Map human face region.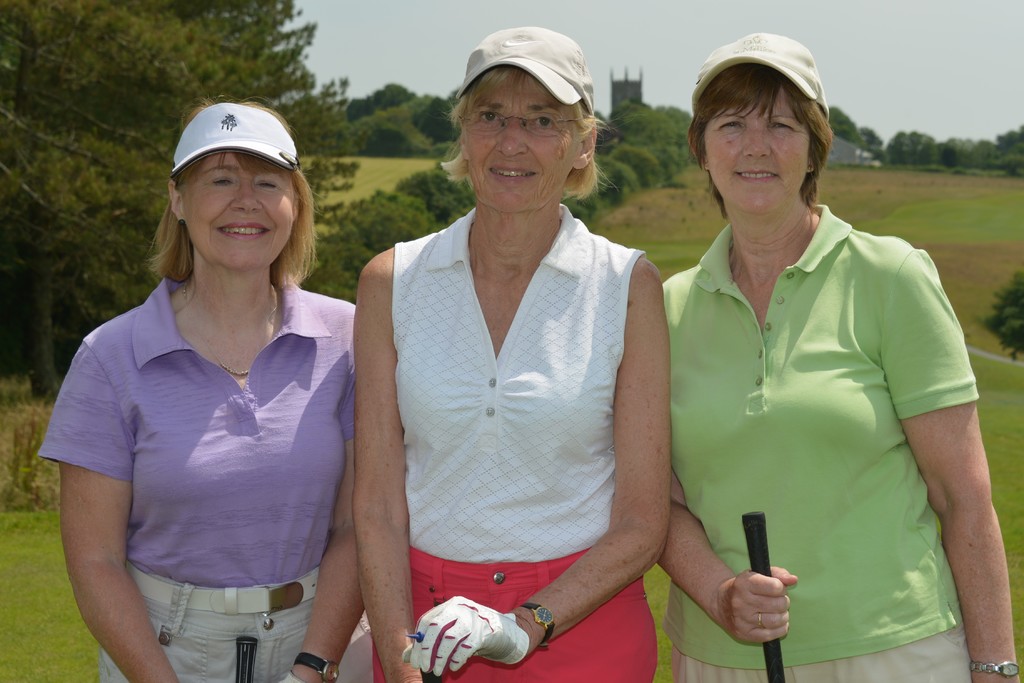
Mapped to <region>187, 152, 296, 267</region>.
